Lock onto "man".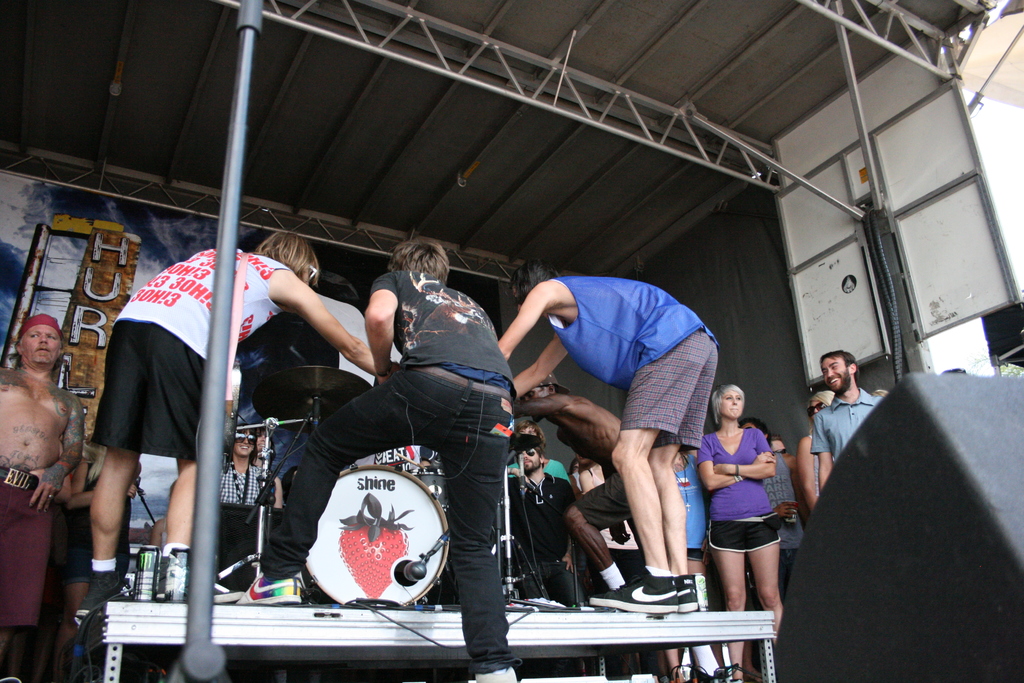
Locked: (0,312,83,682).
